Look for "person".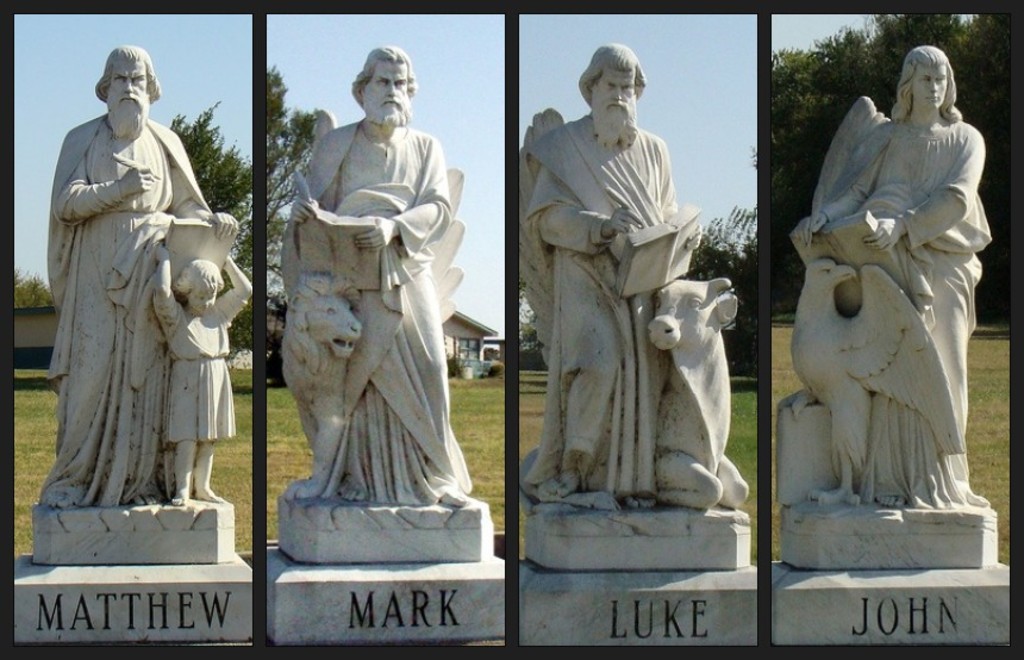
Found: rect(279, 45, 474, 505).
